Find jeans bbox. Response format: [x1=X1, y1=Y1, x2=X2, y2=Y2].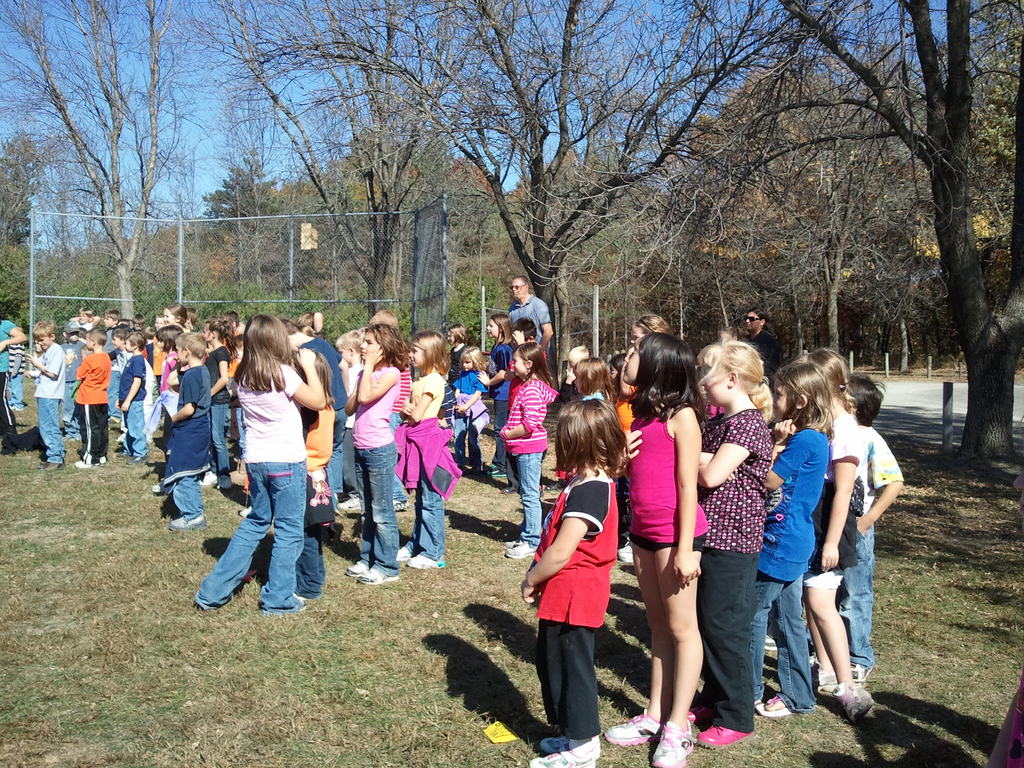
[x1=120, y1=403, x2=154, y2=458].
